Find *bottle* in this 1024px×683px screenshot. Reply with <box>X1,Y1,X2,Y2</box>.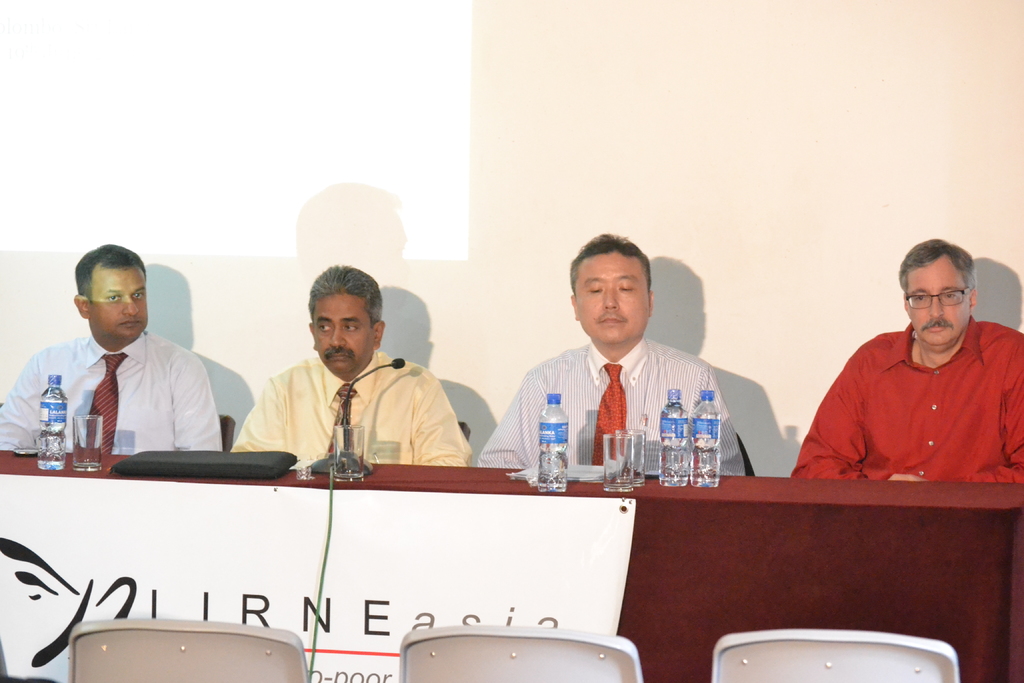
<box>35,374,68,473</box>.
